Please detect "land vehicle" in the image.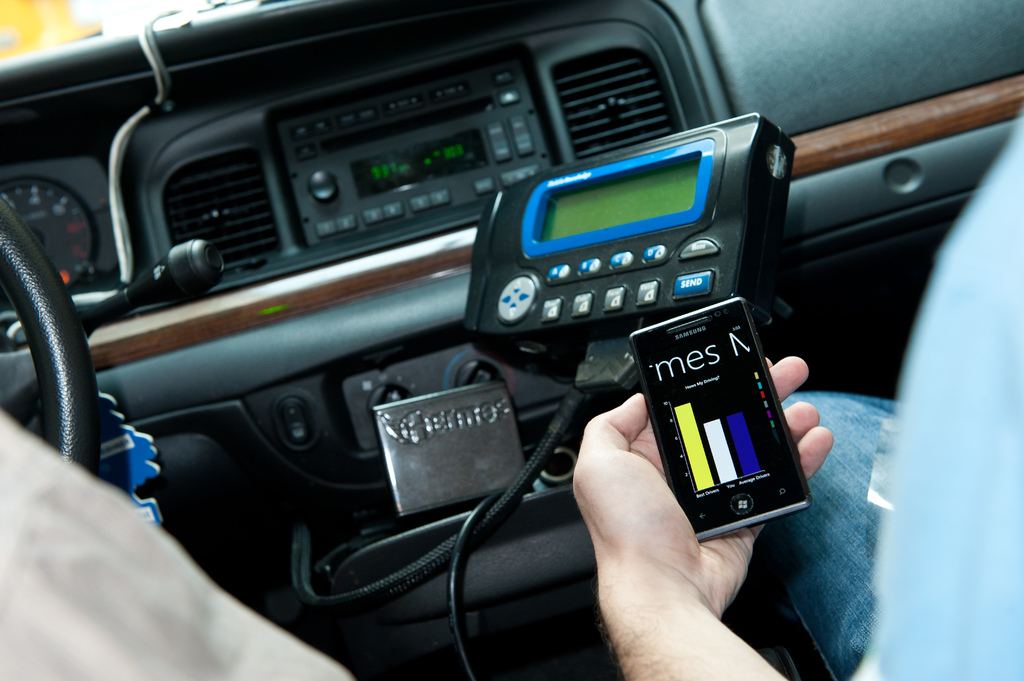
[x1=0, y1=0, x2=1023, y2=680].
